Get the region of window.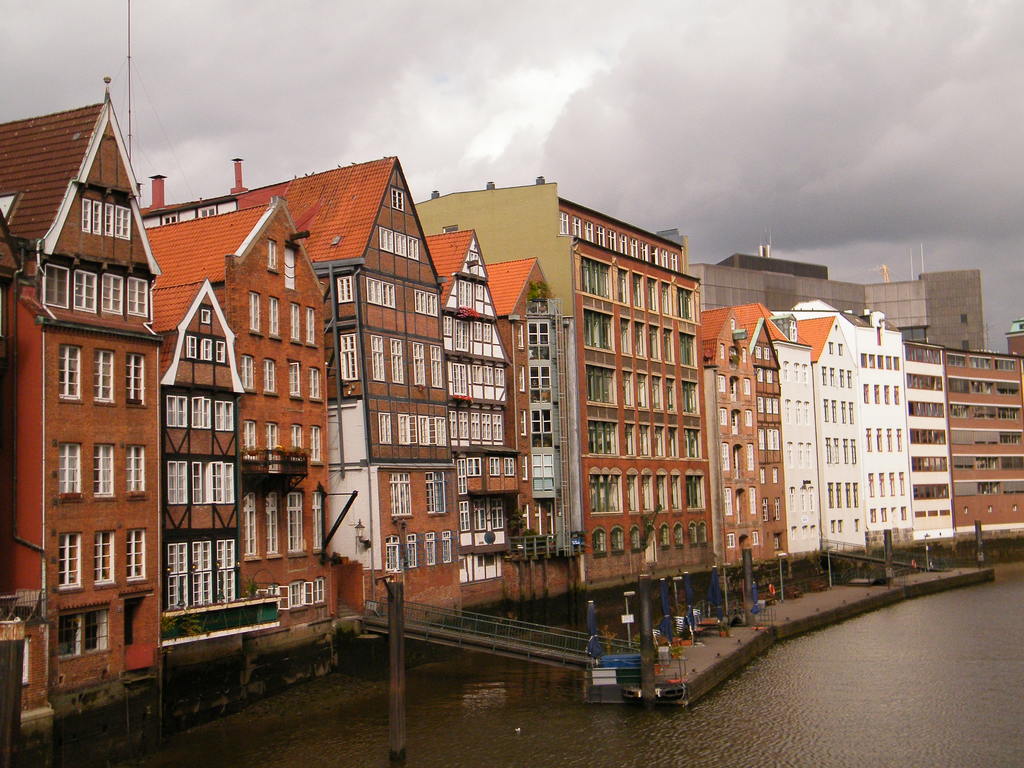
detection(189, 202, 219, 225).
